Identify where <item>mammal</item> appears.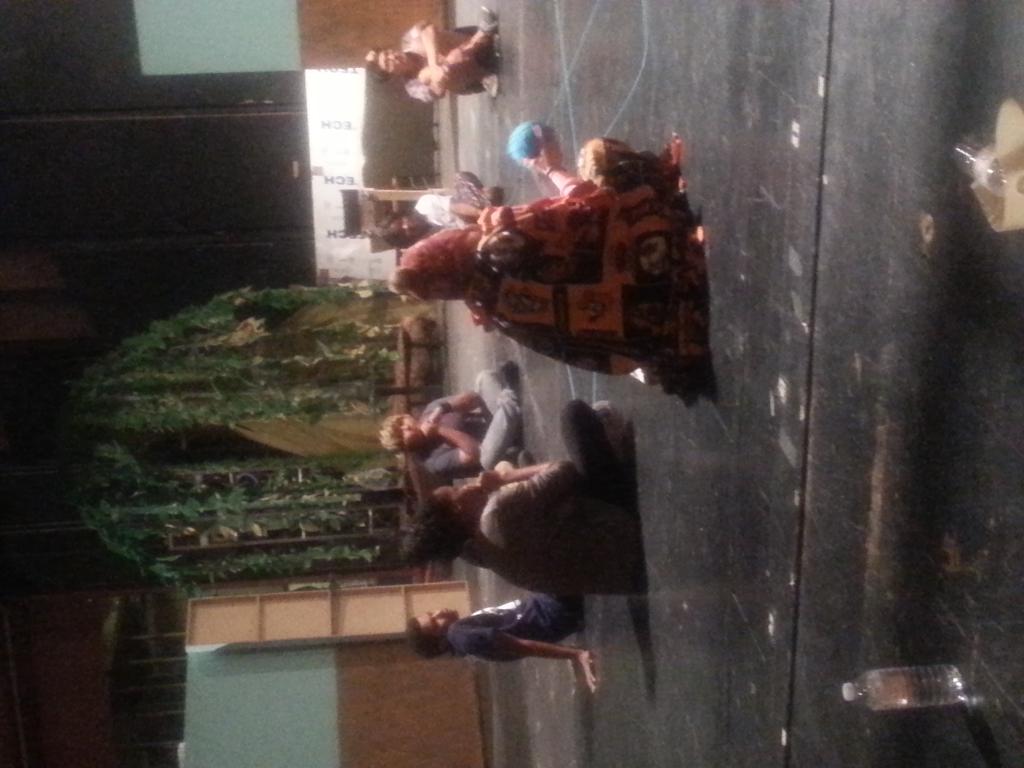
Appears at locate(406, 400, 634, 604).
